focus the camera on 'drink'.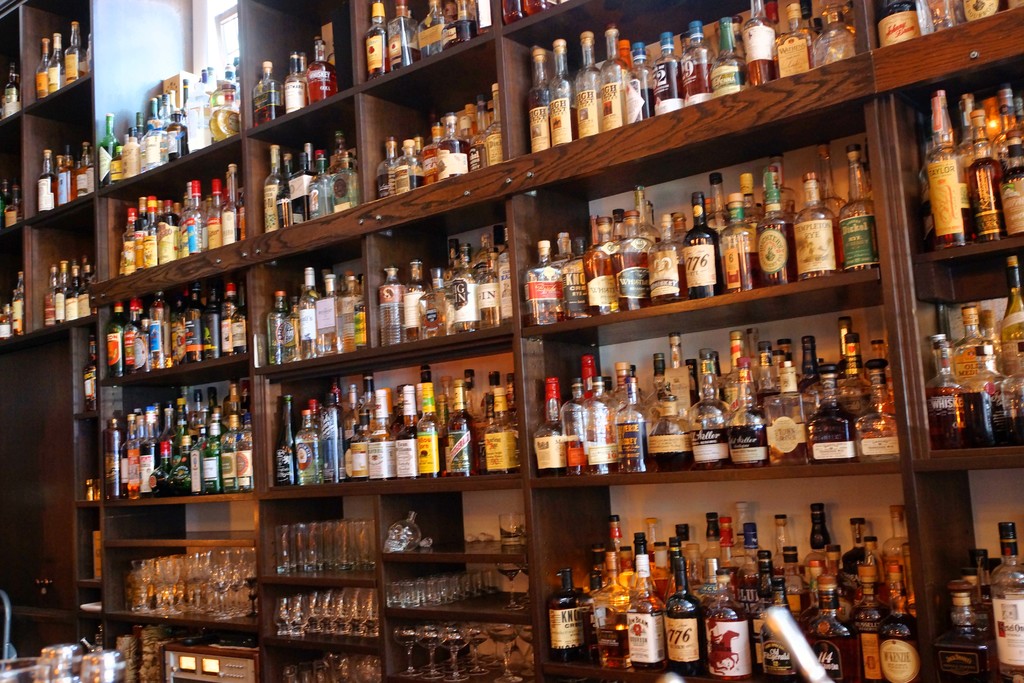
Focus region: [left=566, top=438, right=586, bottom=472].
